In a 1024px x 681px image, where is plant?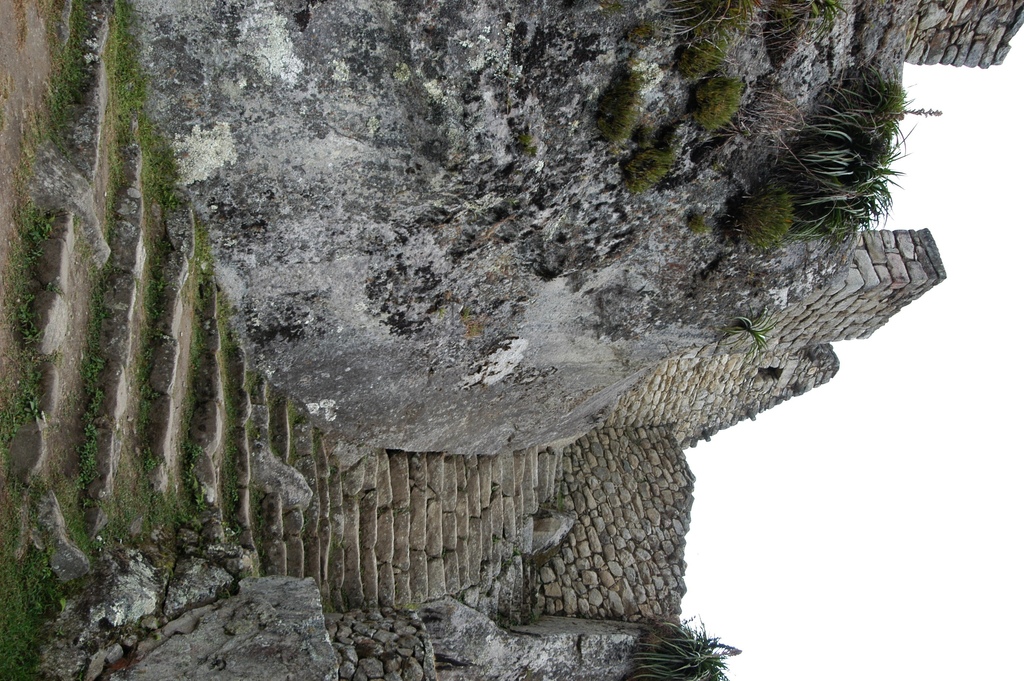
(x1=518, y1=545, x2=550, y2=575).
